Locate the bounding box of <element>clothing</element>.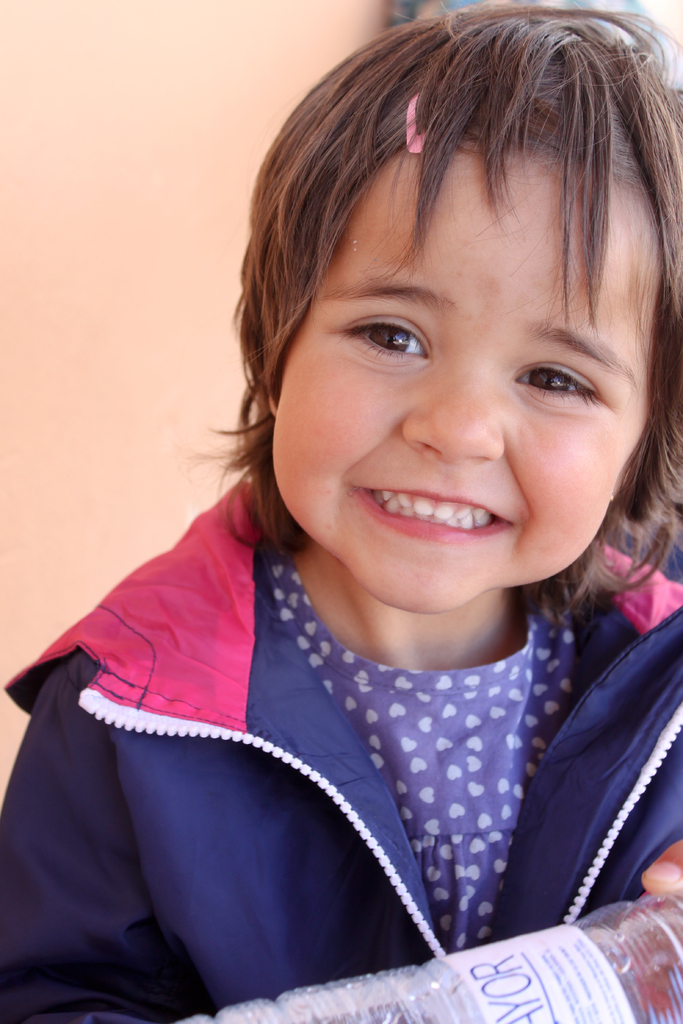
Bounding box: 0/458/682/1023.
